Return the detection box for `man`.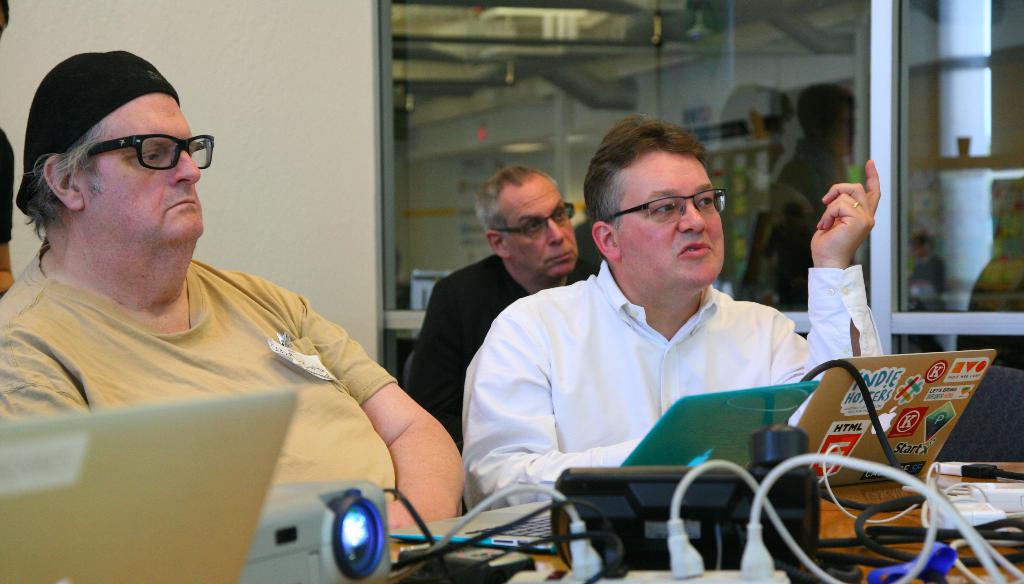
{"x1": 0, "y1": 45, "x2": 469, "y2": 565}.
